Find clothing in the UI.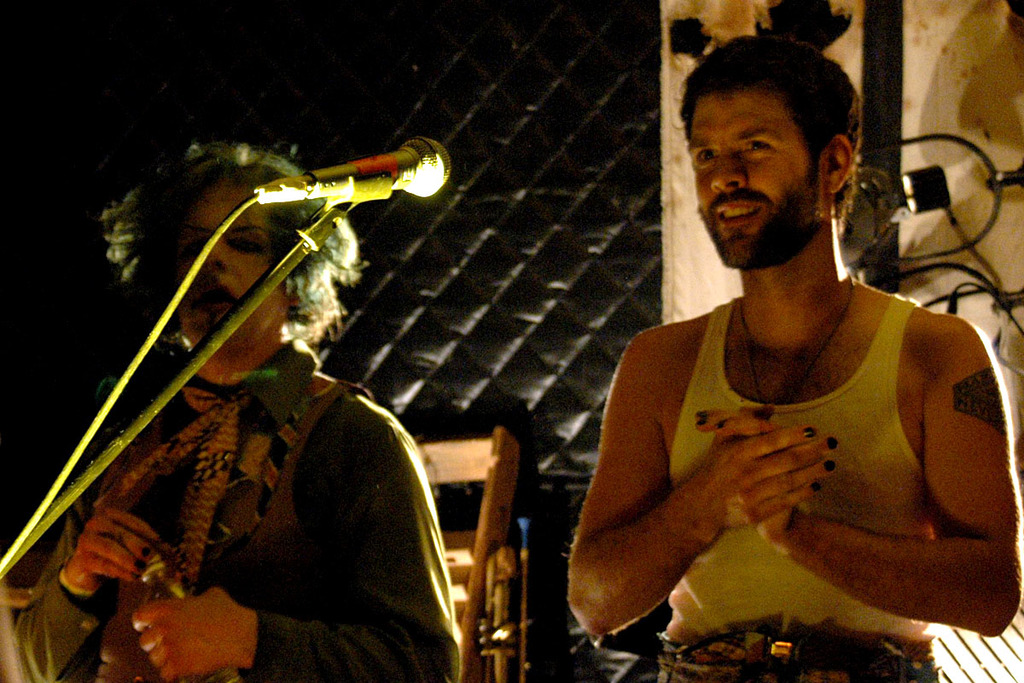
UI element at 0,322,469,682.
